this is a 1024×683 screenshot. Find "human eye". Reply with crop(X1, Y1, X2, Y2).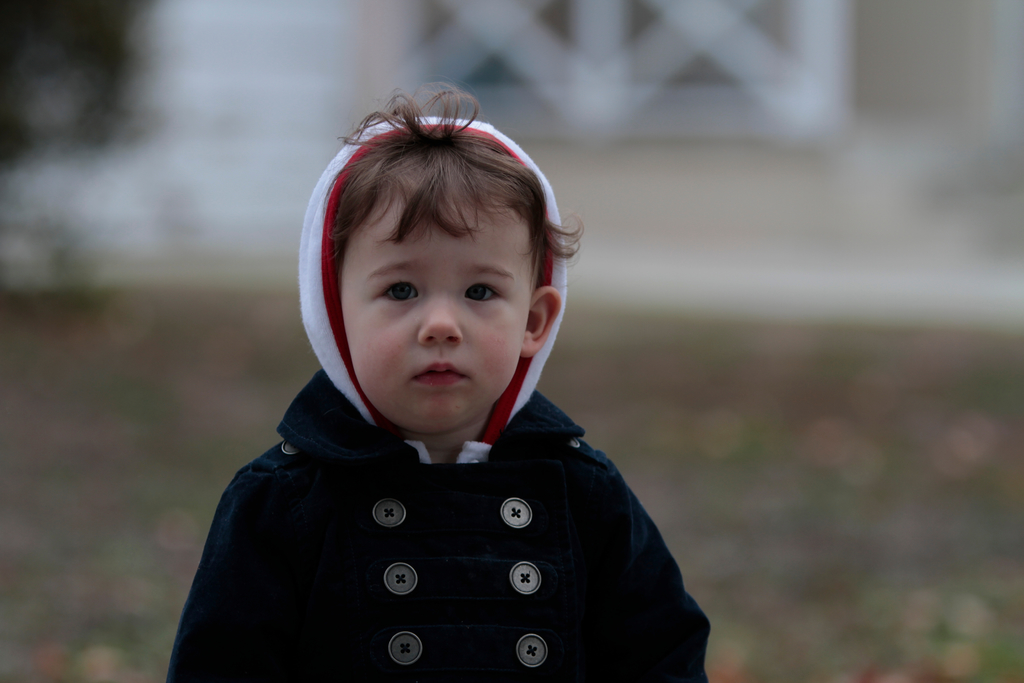
crop(370, 276, 424, 309).
